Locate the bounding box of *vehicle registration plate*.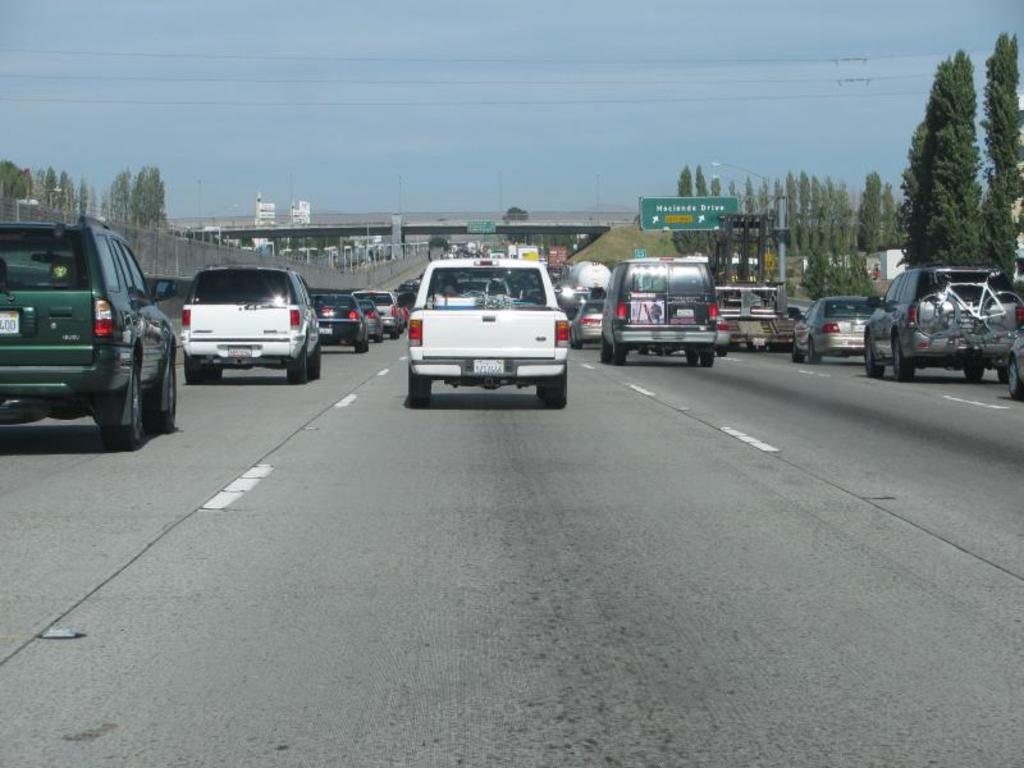
Bounding box: [left=470, top=358, right=506, bottom=376].
